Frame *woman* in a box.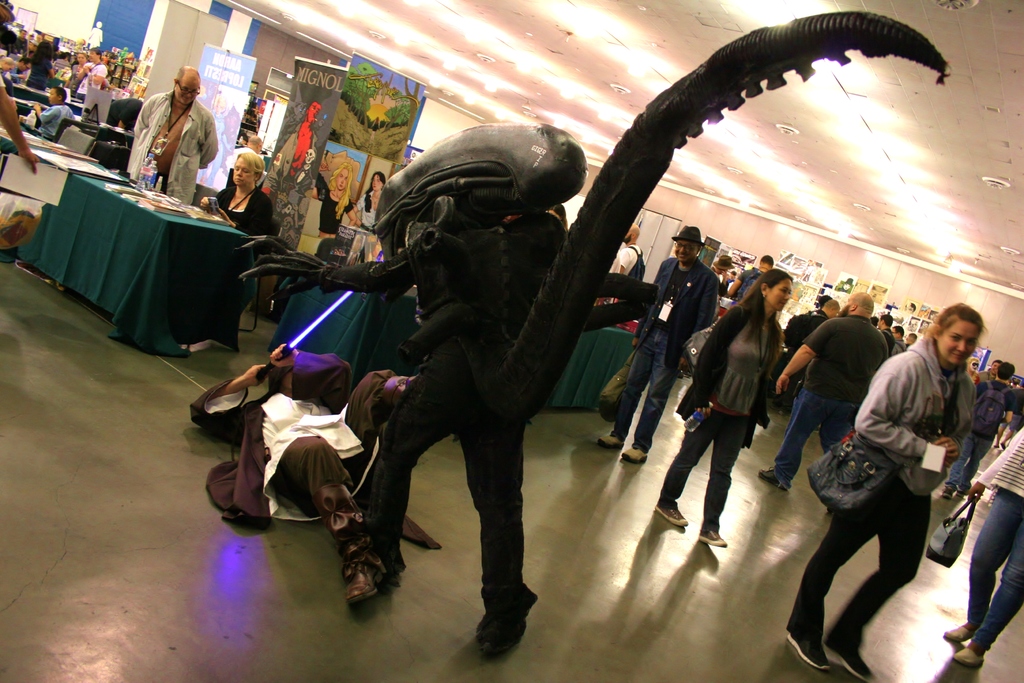
box(797, 291, 985, 681).
